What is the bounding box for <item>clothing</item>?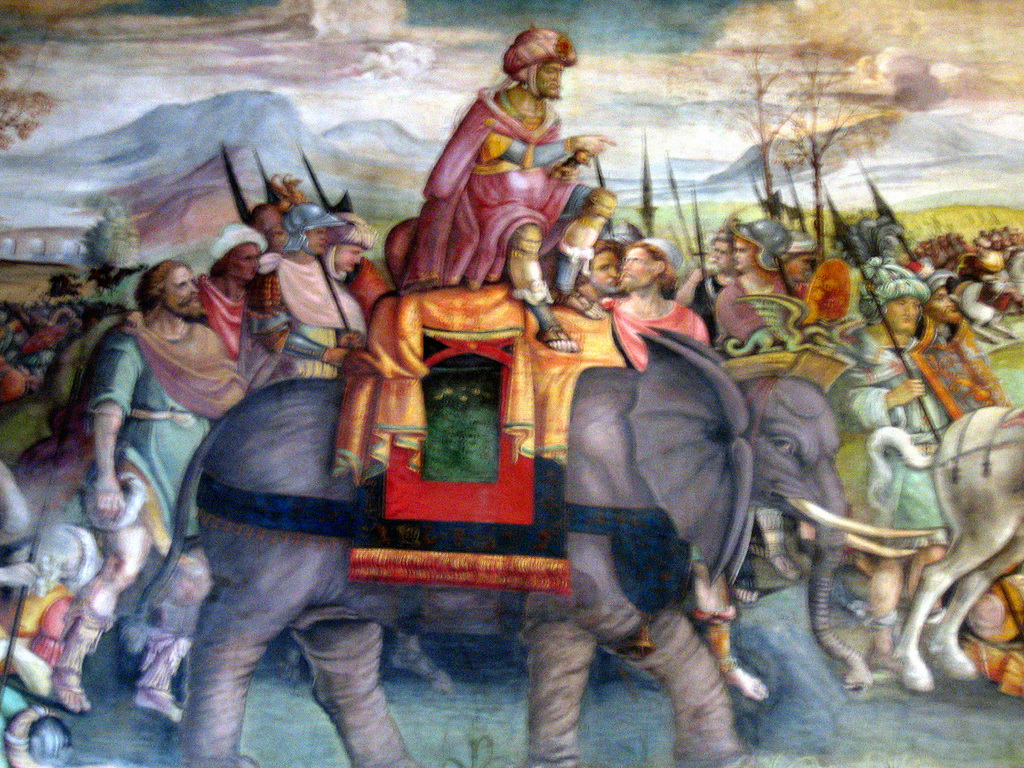
200 265 247 351.
